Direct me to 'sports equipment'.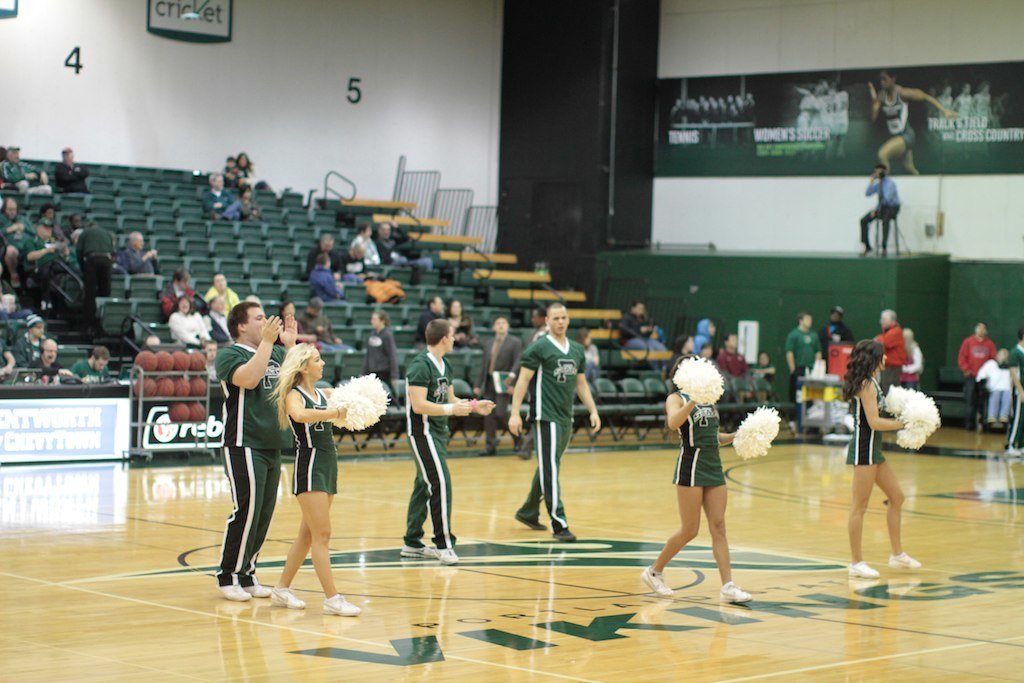
Direction: pyautogui.locateOnScreen(190, 373, 206, 397).
